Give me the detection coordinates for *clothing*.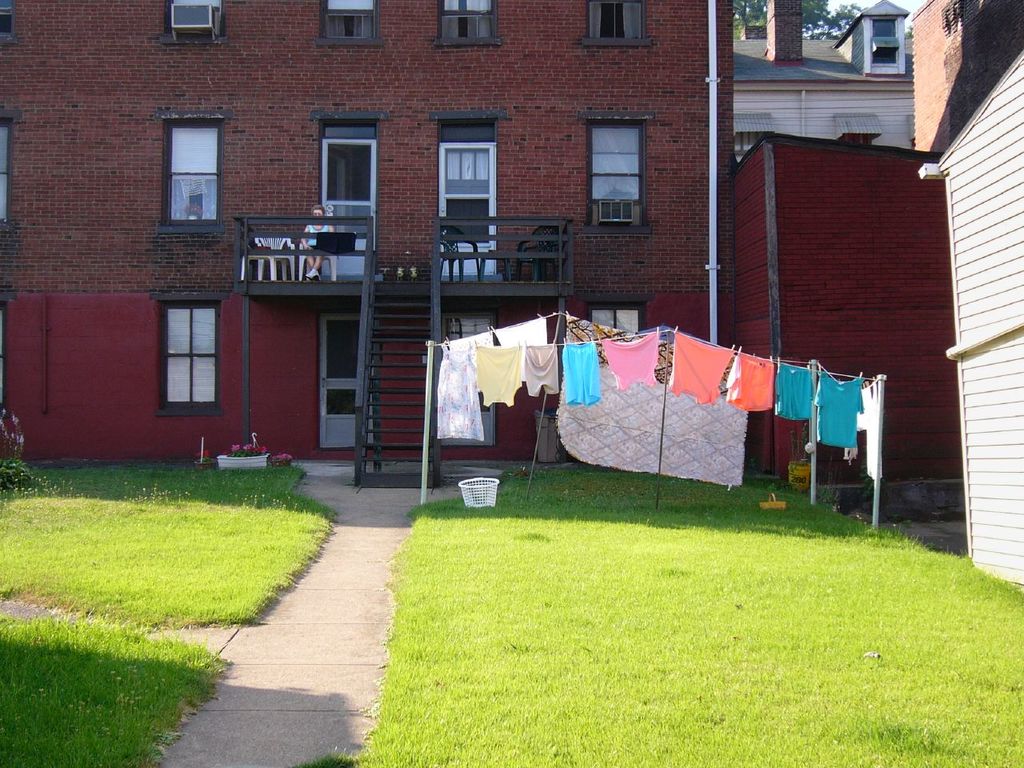
region(770, 362, 813, 422).
